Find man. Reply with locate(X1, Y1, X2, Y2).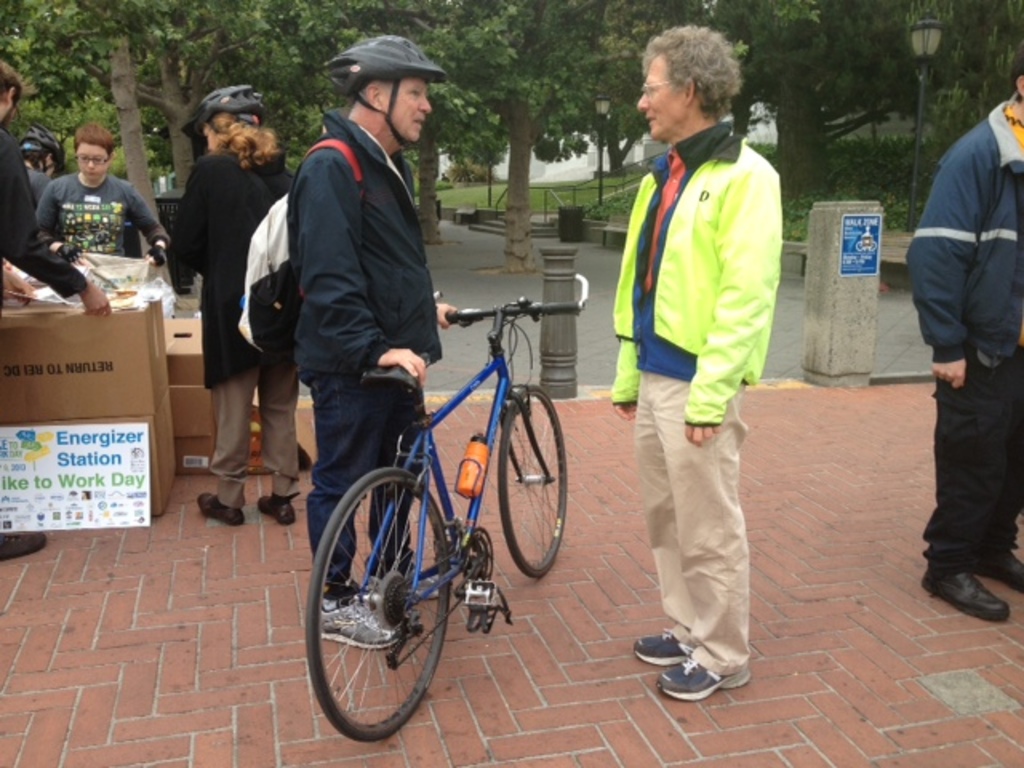
locate(904, 42, 1022, 629).
